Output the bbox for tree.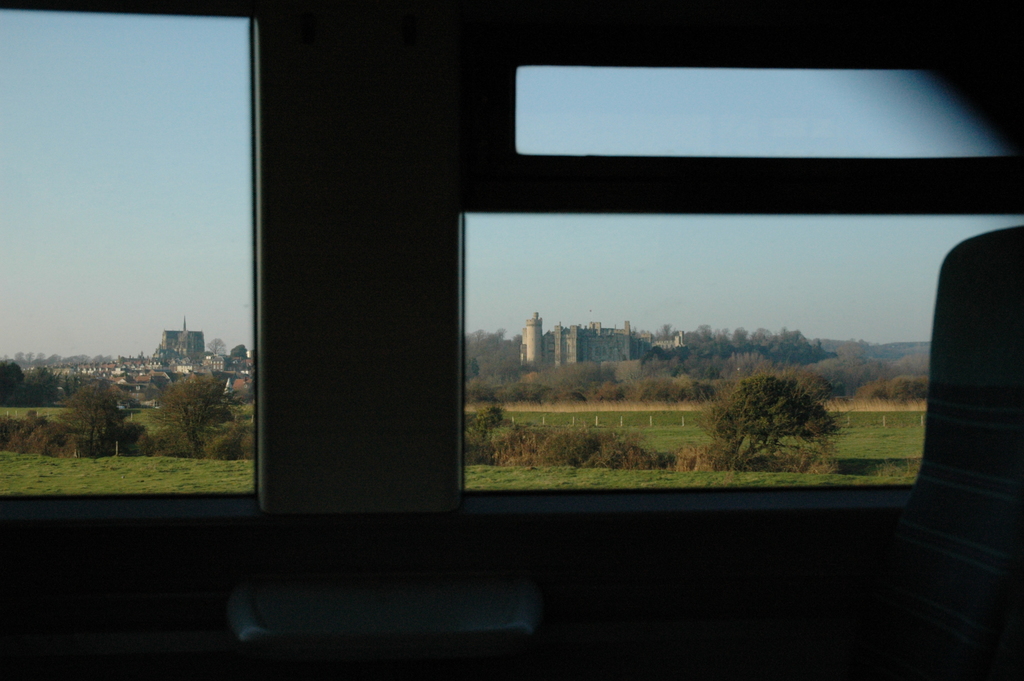
<bbox>541, 425, 650, 465</bbox>.
